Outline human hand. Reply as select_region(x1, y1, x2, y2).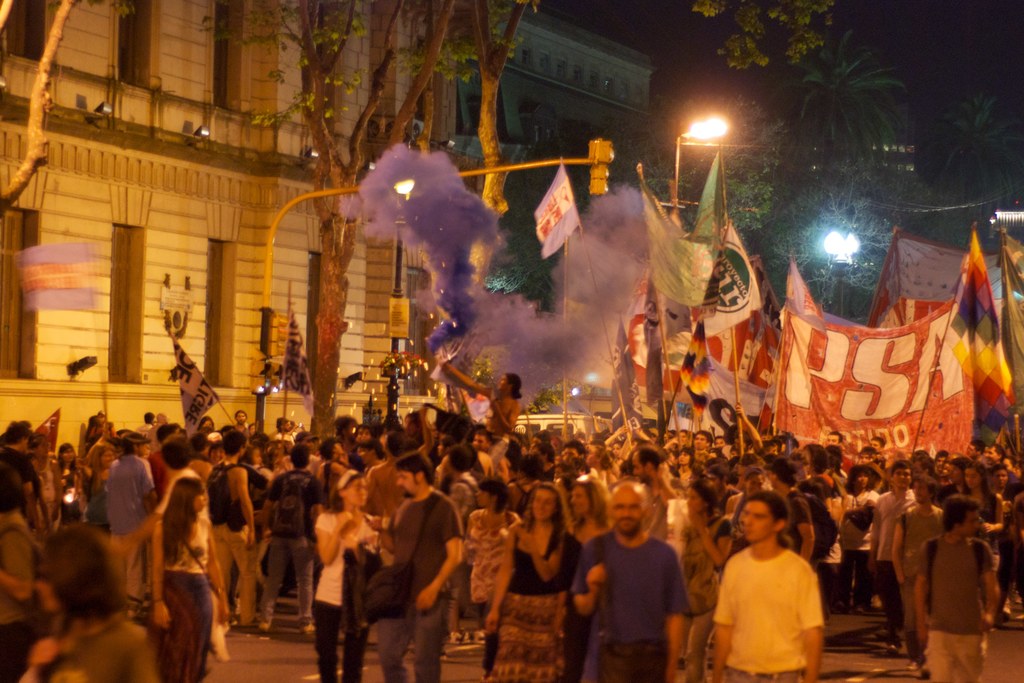
select_region(687, 507, 709, 533).
